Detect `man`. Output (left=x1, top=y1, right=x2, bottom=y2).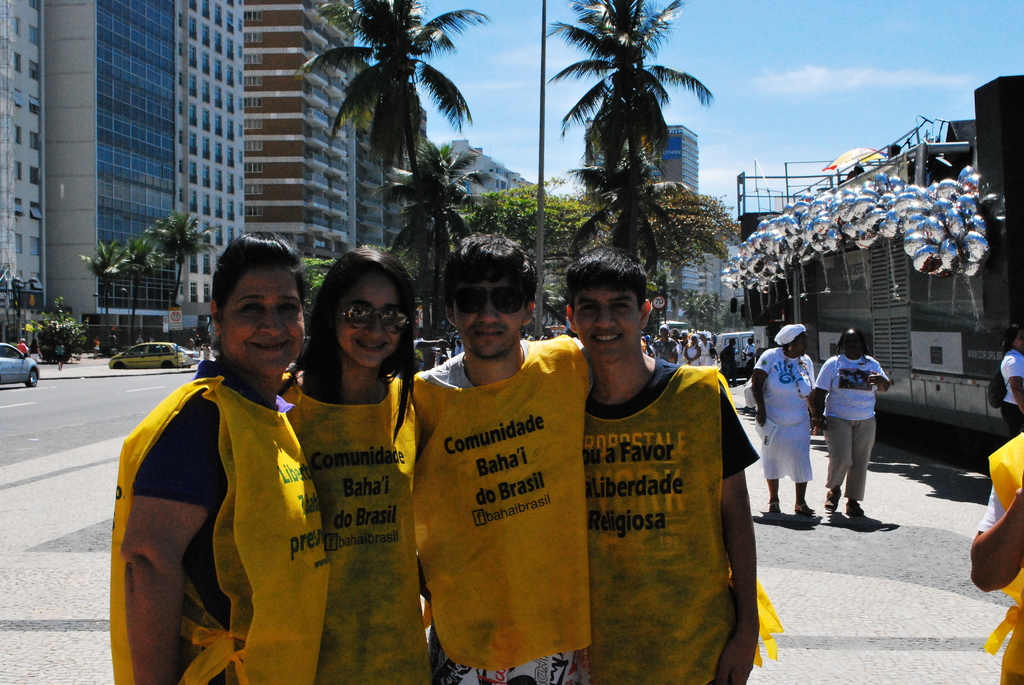
(left=392, top=238, right=608, bottom=684).
